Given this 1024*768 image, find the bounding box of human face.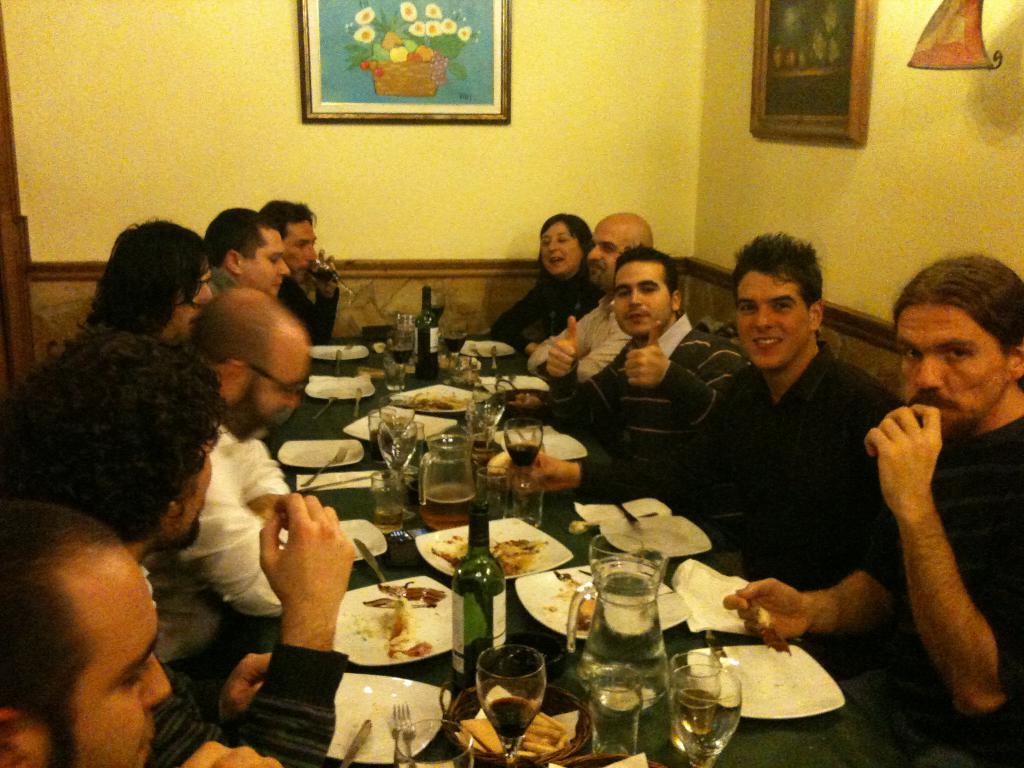
BBox(543, 224, 585, 276).
